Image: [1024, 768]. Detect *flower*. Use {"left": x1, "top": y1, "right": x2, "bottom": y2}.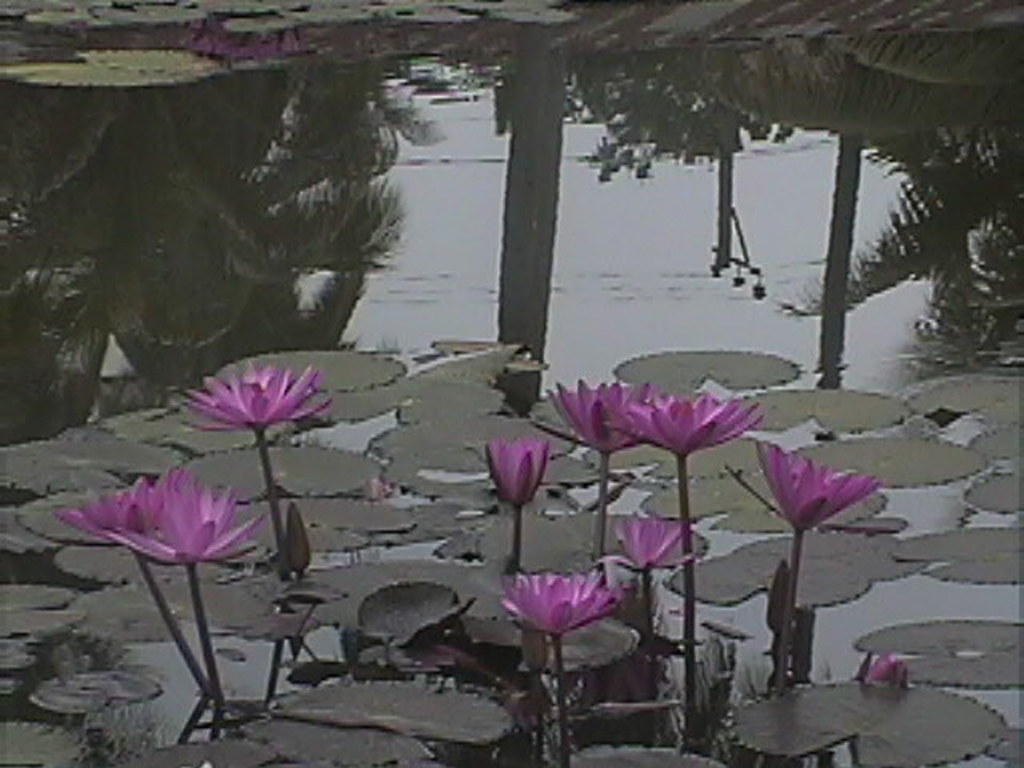
{"left": 760, "top": 442, "right": 880, "bottom": 539}.
